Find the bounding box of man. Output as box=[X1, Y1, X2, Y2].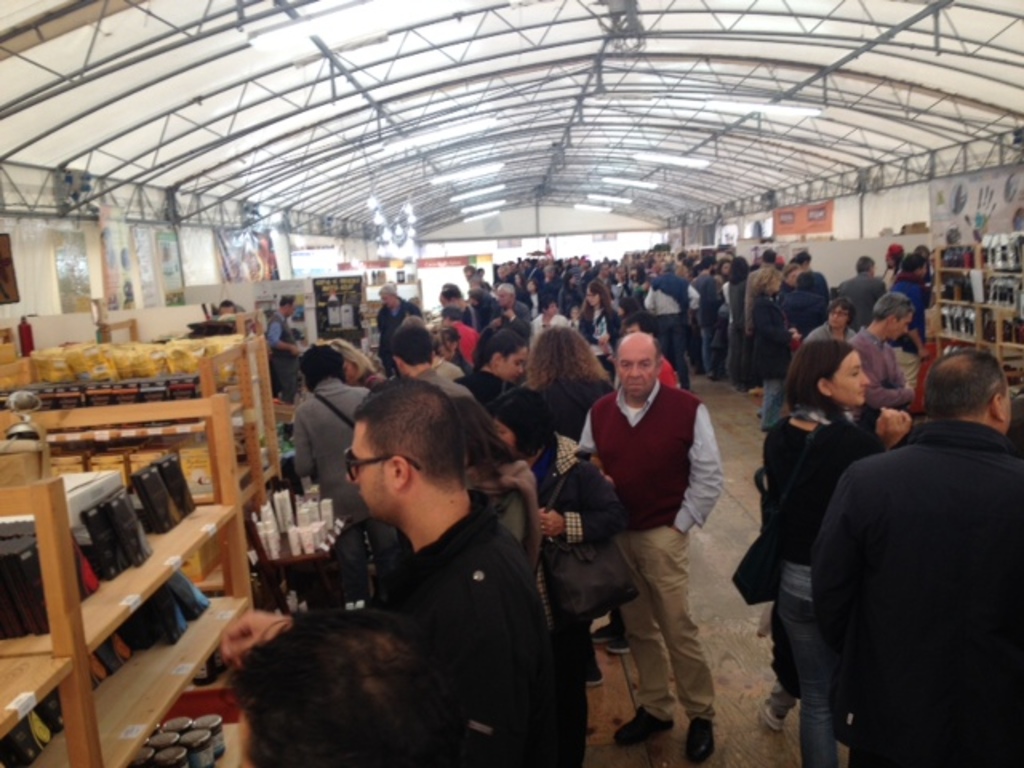
box=[890, 243, 934, 387].
